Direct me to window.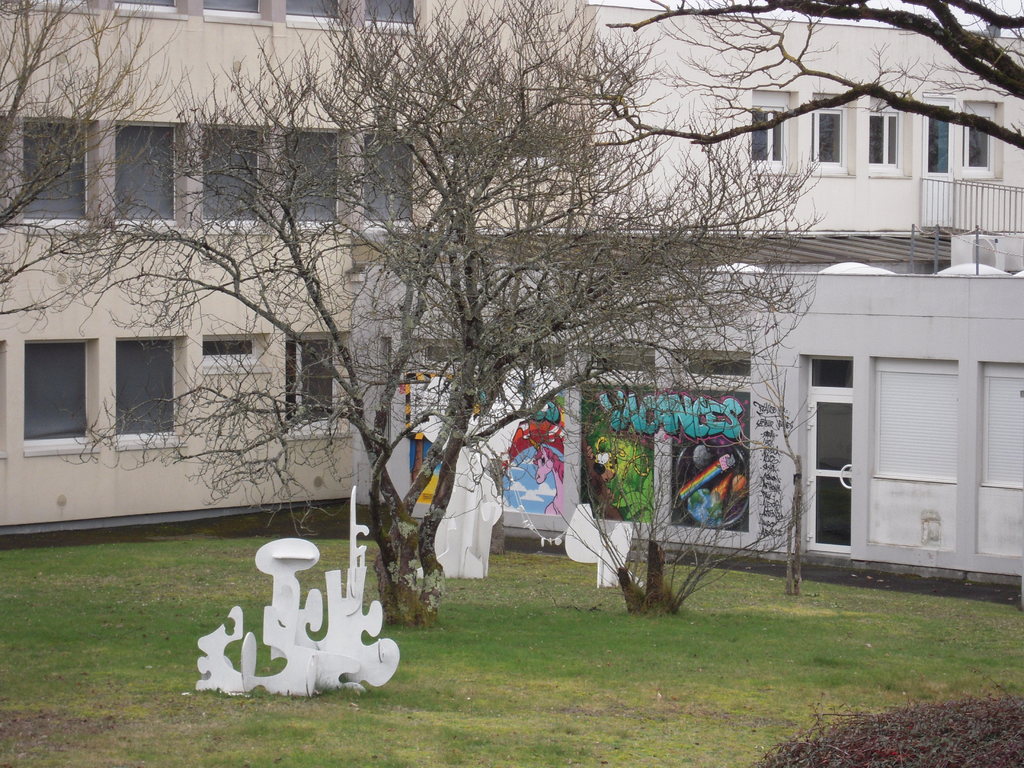
Direction: x1=195 y1=117 x2=267 y2=235.
